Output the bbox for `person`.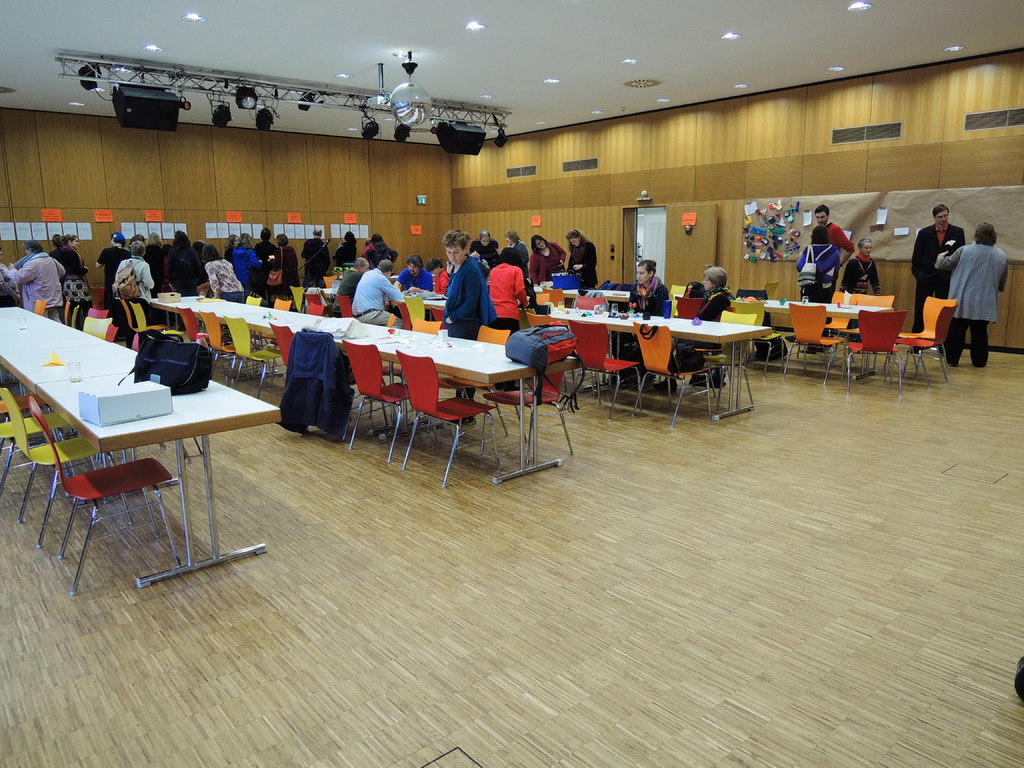
pyautogui.locateOnScreen(909, 200, 964, 352).
